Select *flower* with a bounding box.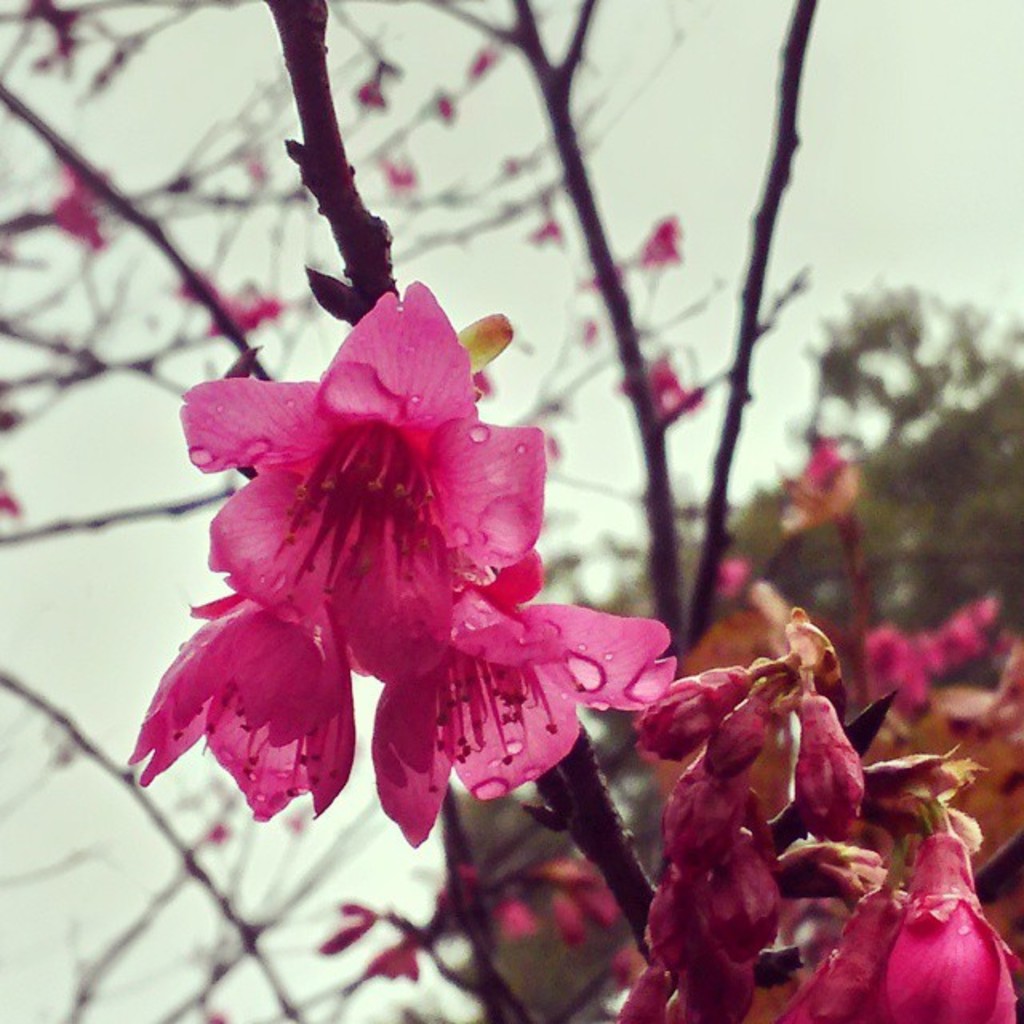
Rect(179, 278, 544, 678).
